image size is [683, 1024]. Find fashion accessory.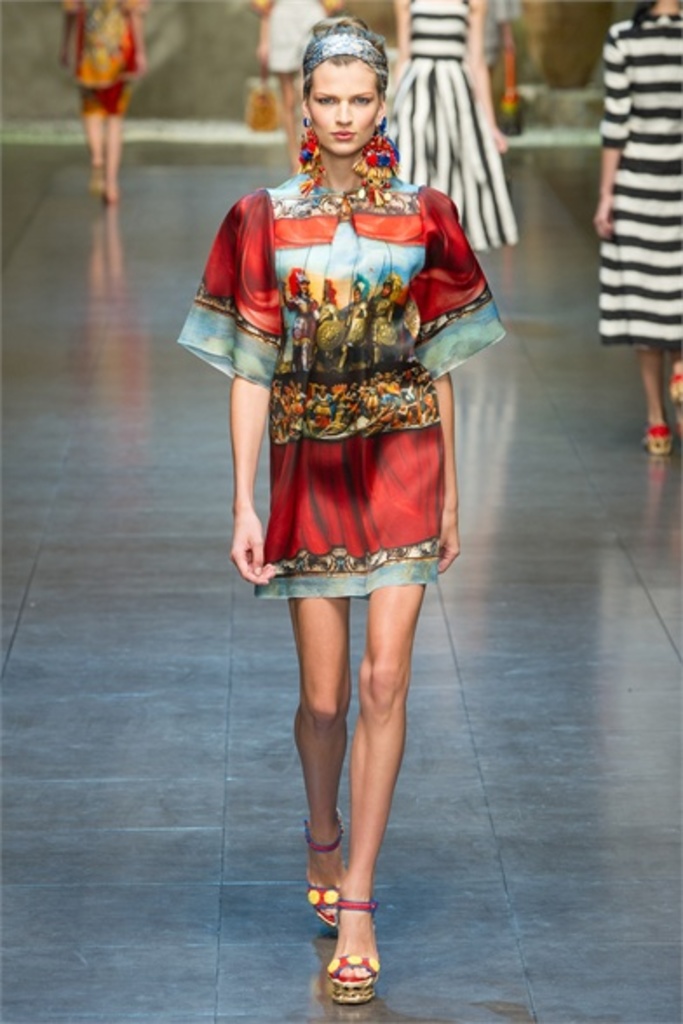
[294, 113, 328, 195].
